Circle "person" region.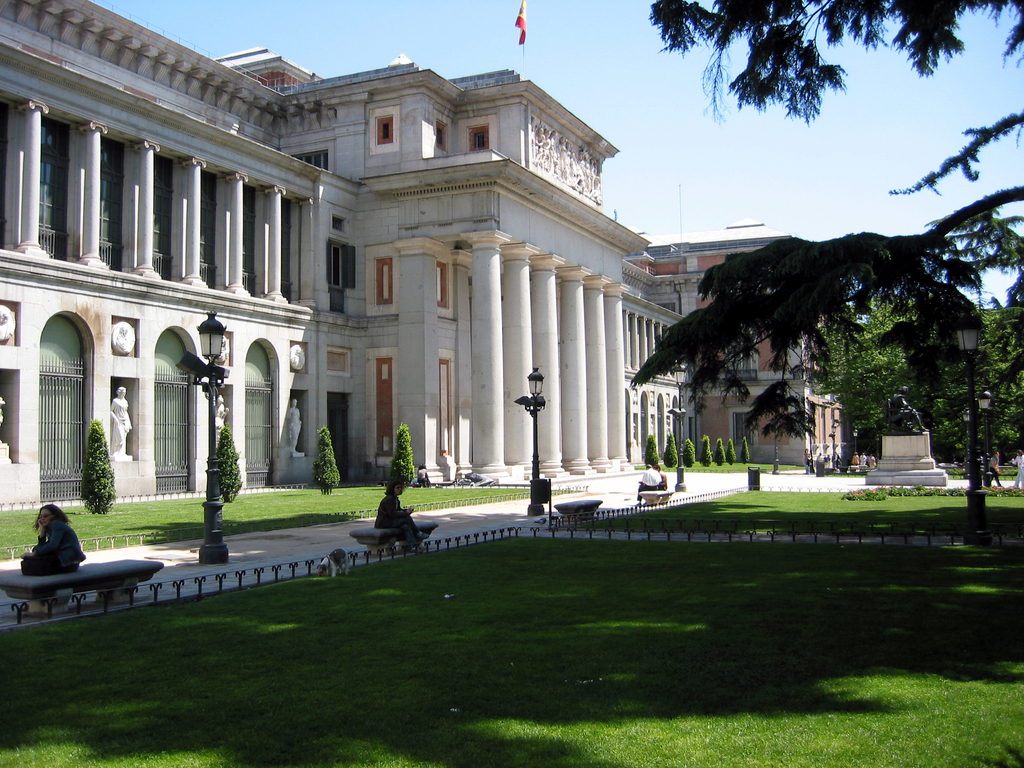
Region: x1=415, y1=460, x2=435, y2=492.
